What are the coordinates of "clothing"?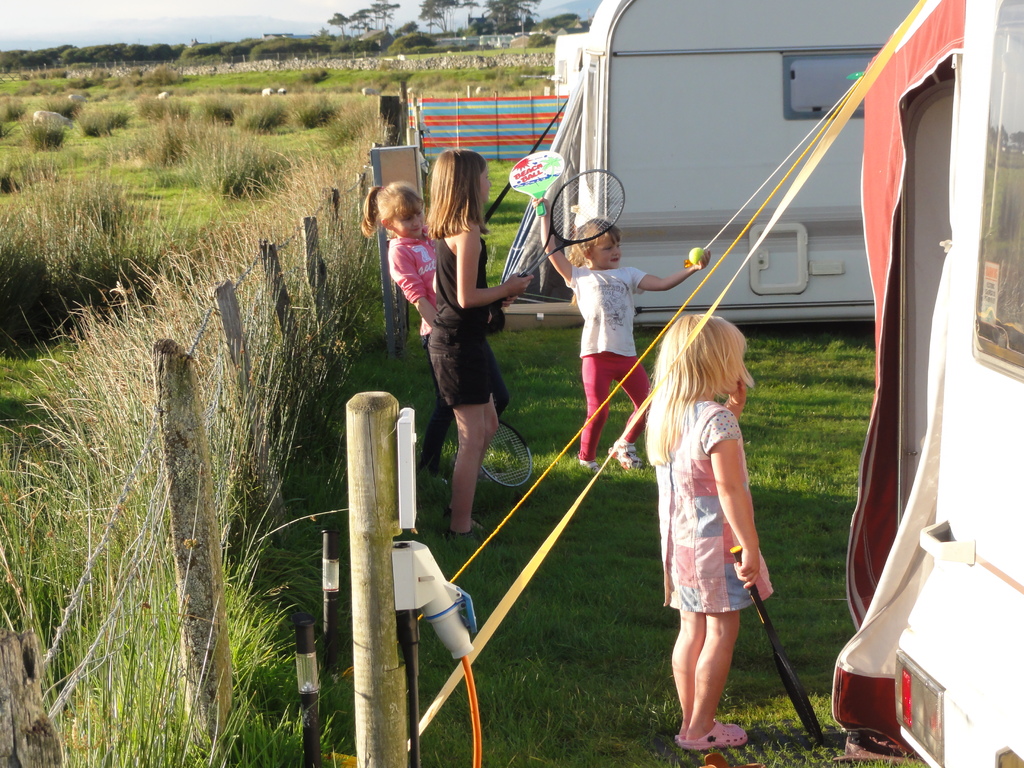
{"left": 428, "top": 224, "right": 501, "bottom": 403}.
